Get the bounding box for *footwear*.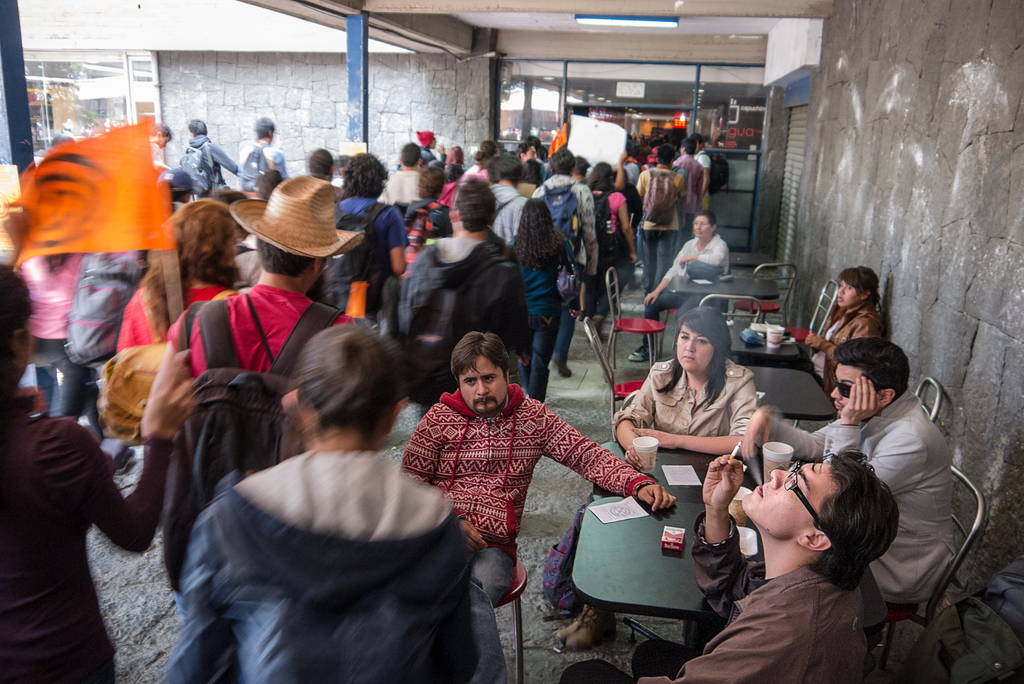
bbox=[552, 362, 562, 382].
